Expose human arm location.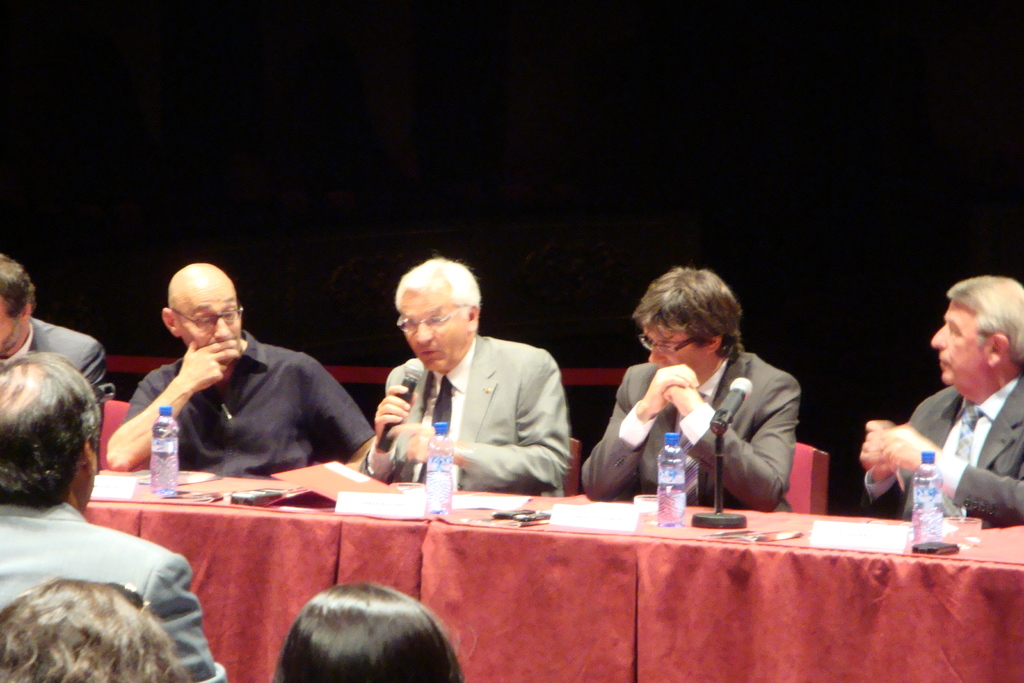
Exposed at x1=662 y1=350 x2=801 y2=518.
